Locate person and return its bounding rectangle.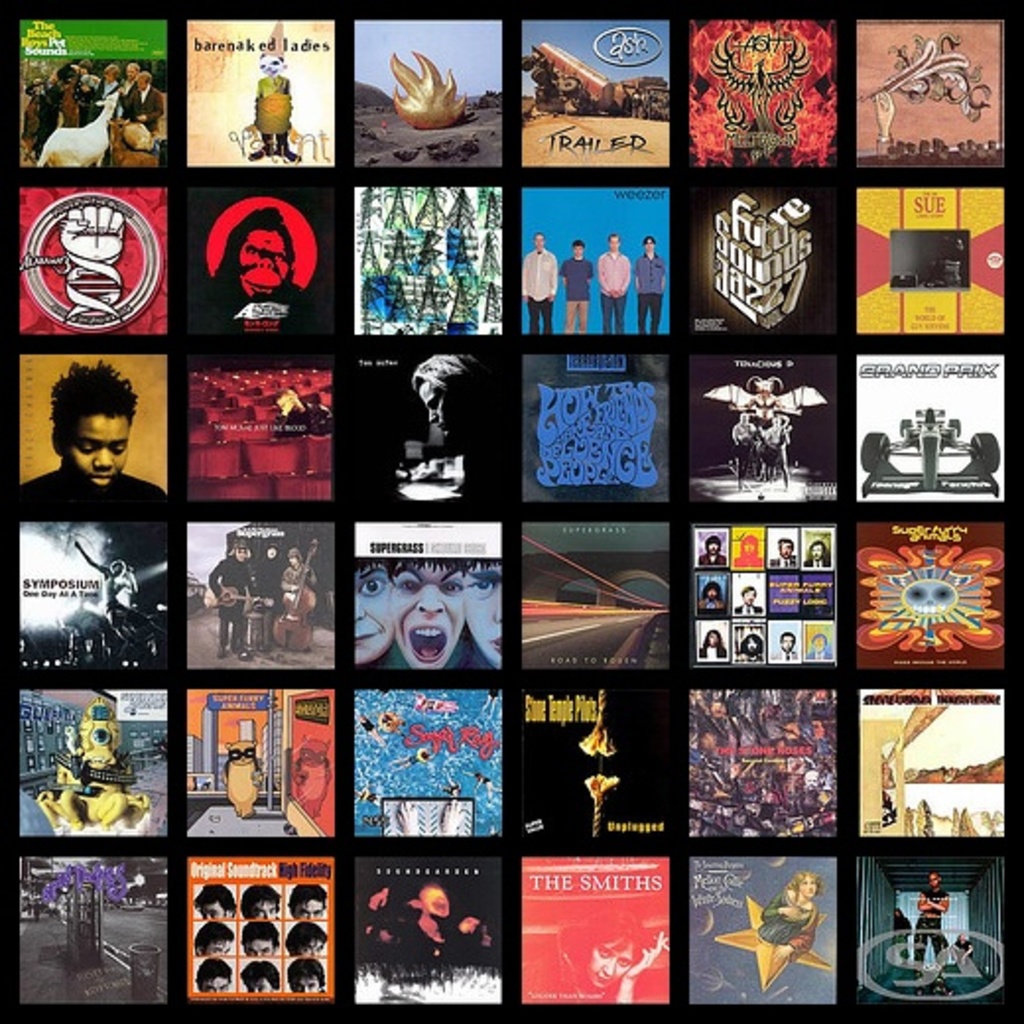
x1=284 y1=547 x2=327 y2=618.
